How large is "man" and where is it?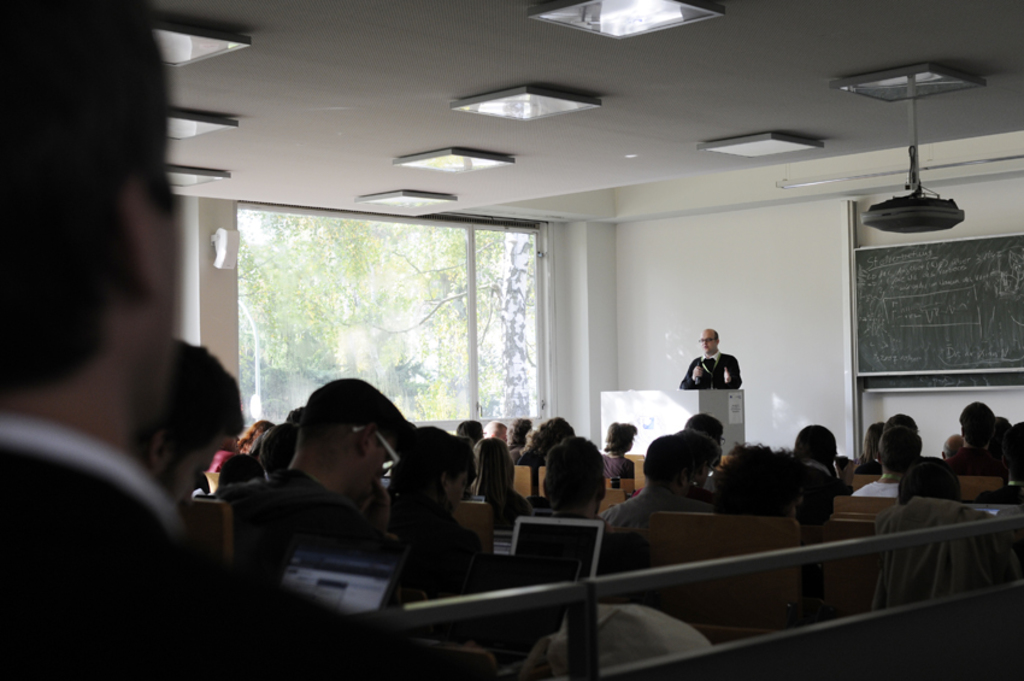
Bounding box: pyautogui.locateOnScreen(0, 0, 484, 680).
